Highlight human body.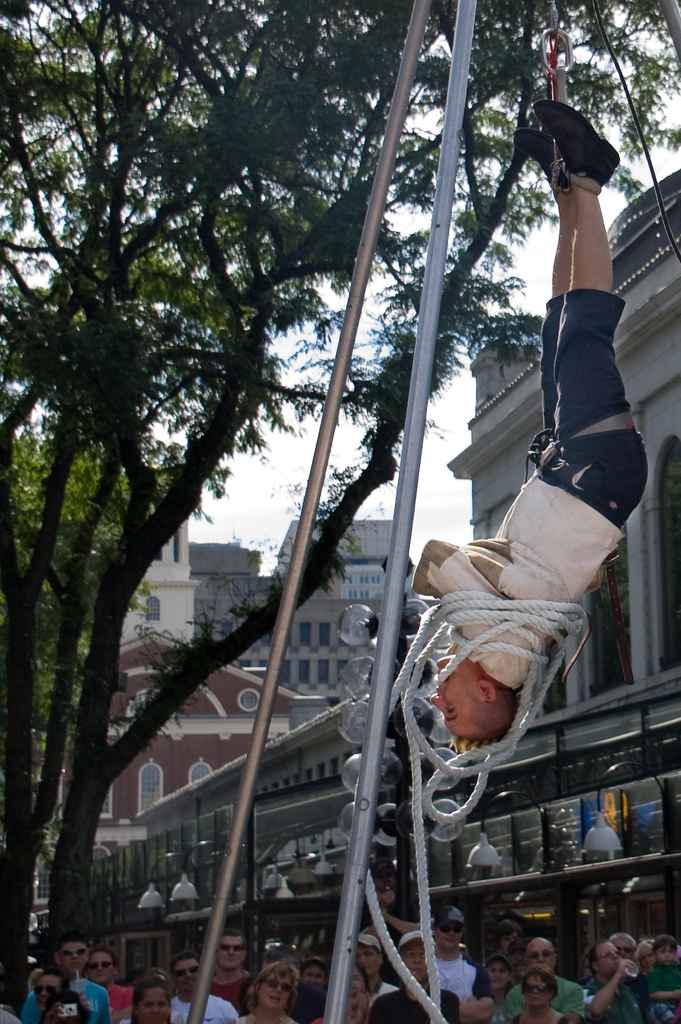
Highlighted region: left=205, top=931, right=247, bottom=1005.
